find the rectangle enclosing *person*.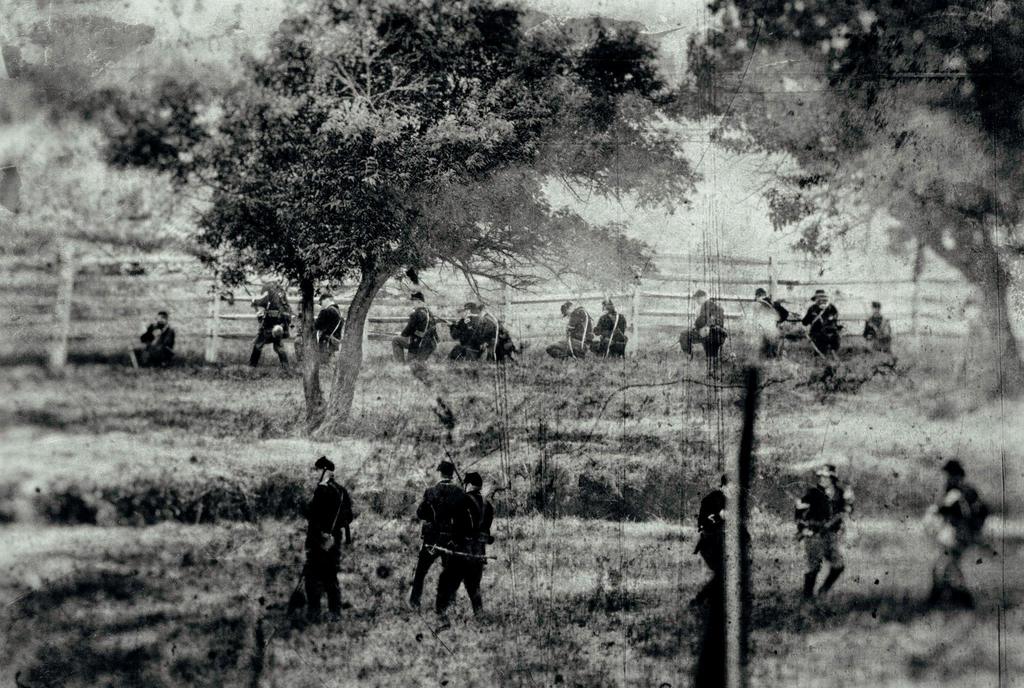
401/461/467/606.
